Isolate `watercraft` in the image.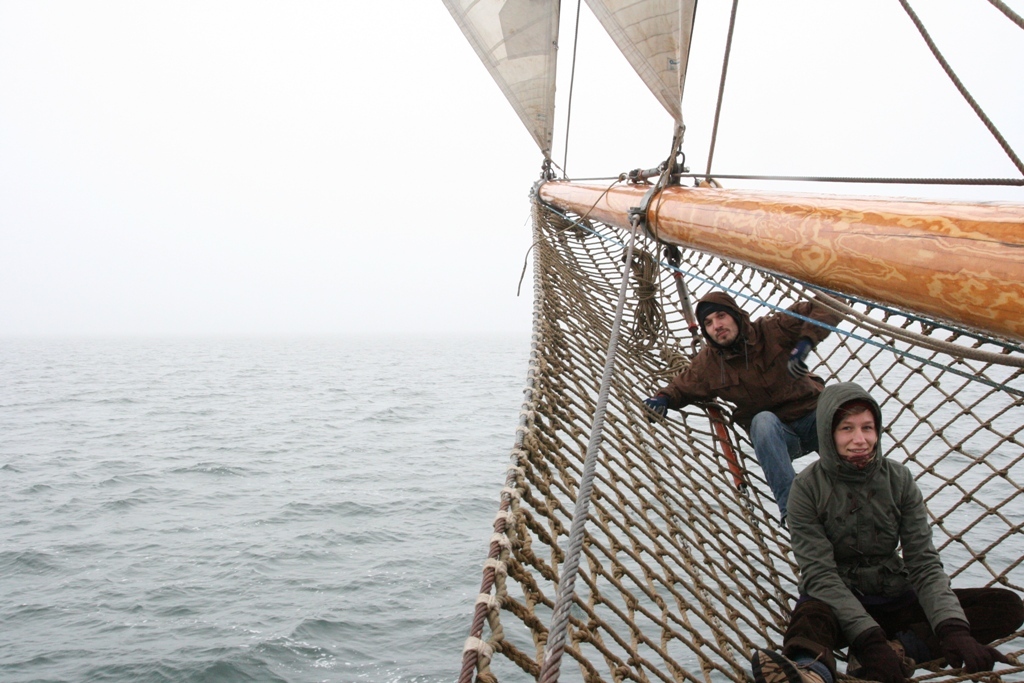
Isolated region: rect(416, 14, 1023, 682).
